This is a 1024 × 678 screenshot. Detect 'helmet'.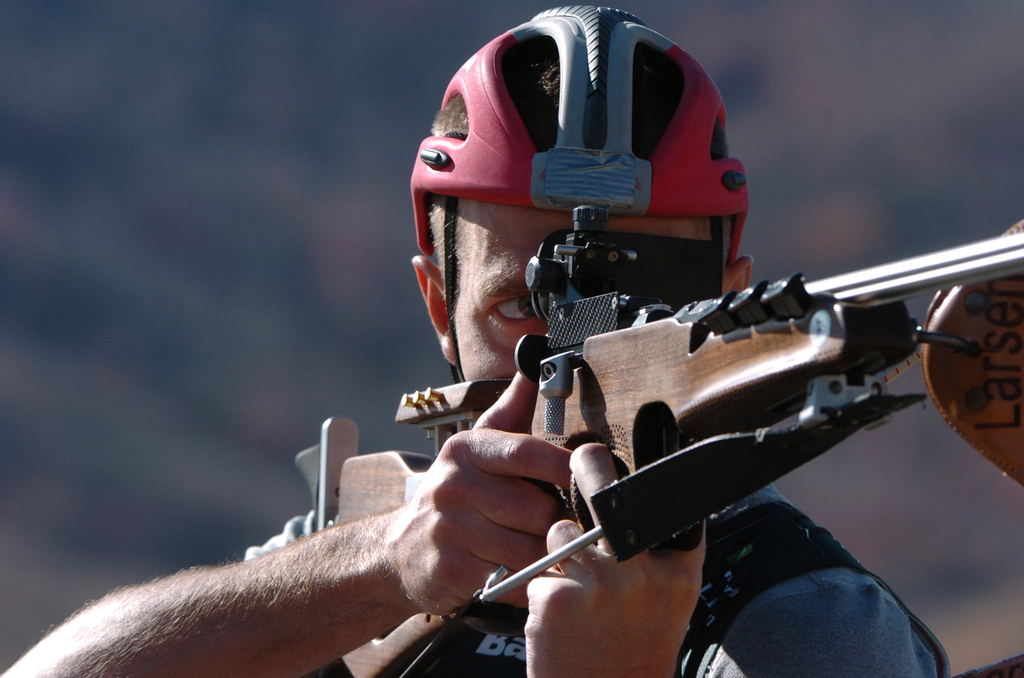
box(404, 24, 761, 371).
